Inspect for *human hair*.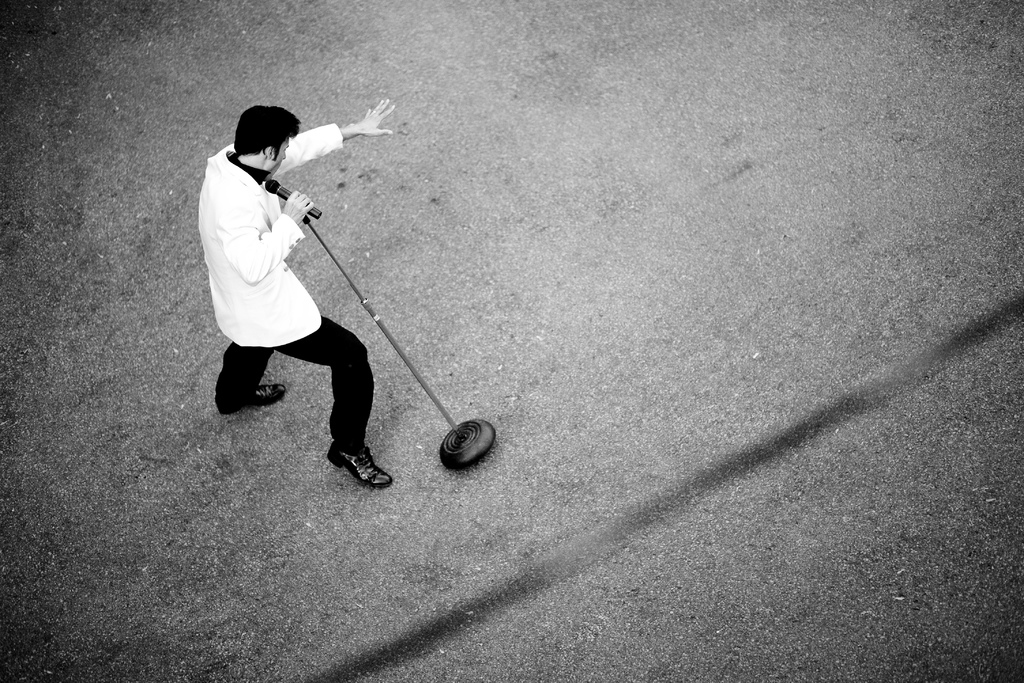
Inspection: 231, 98, 311, 164.
